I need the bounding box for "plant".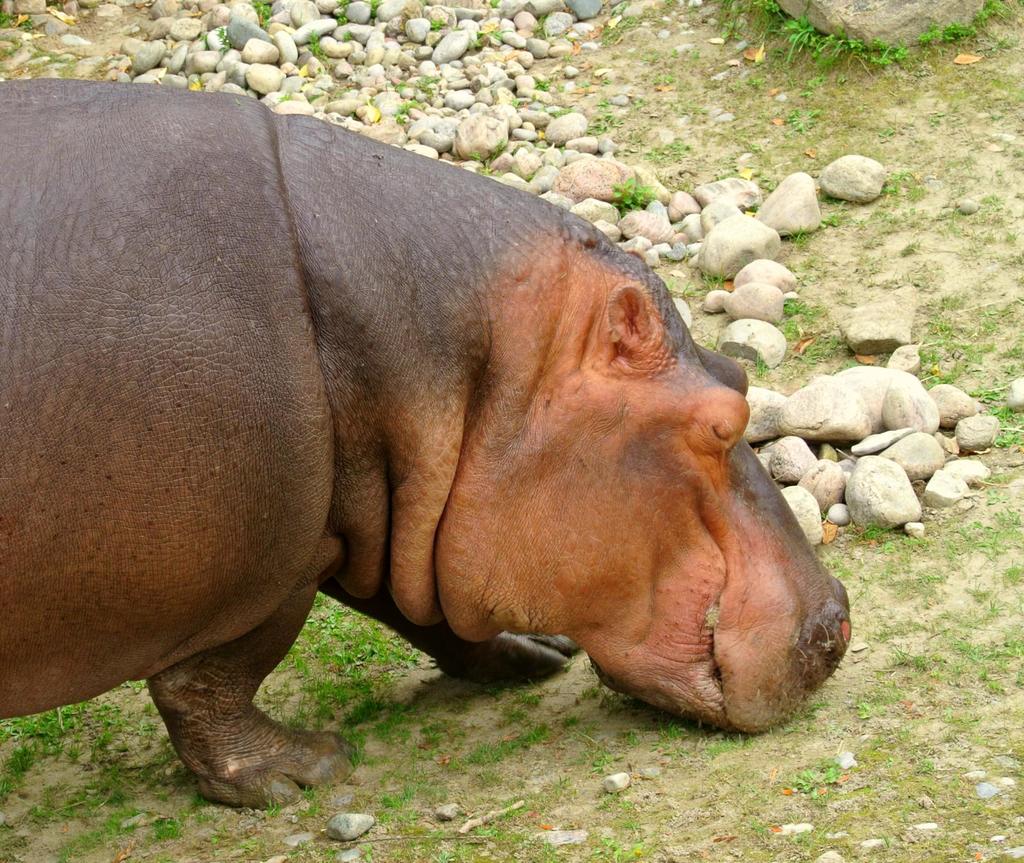
Here it is: {"left": 810, "top": 104, "right": 823, "bottom": 118}.
